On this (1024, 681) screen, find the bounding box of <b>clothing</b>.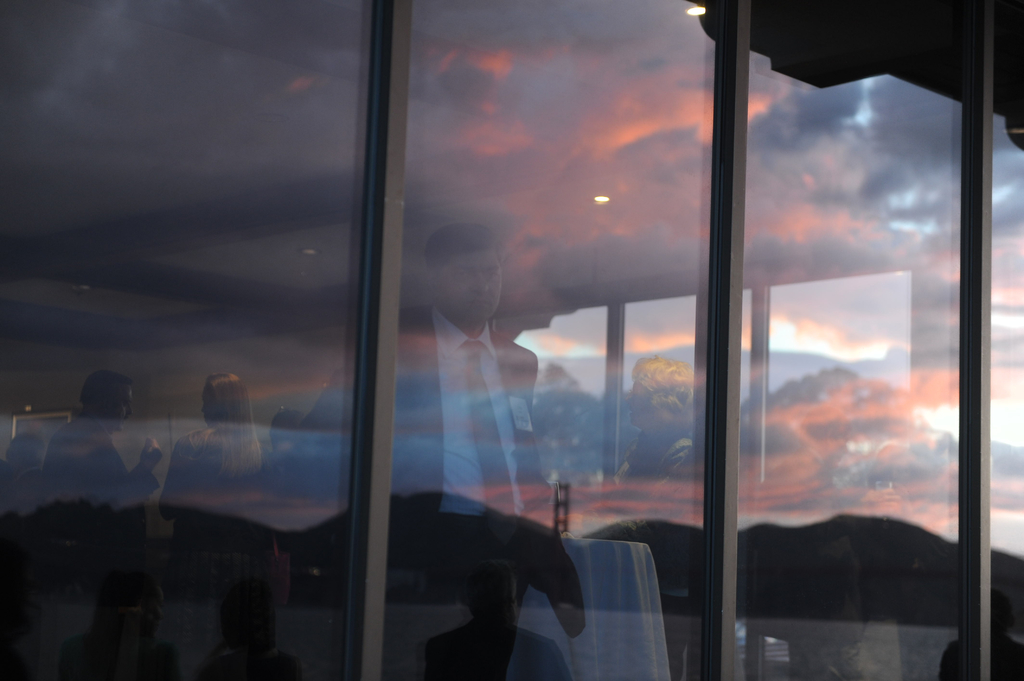
Bounding box: <region>152, 391, 282, 552</region>.
